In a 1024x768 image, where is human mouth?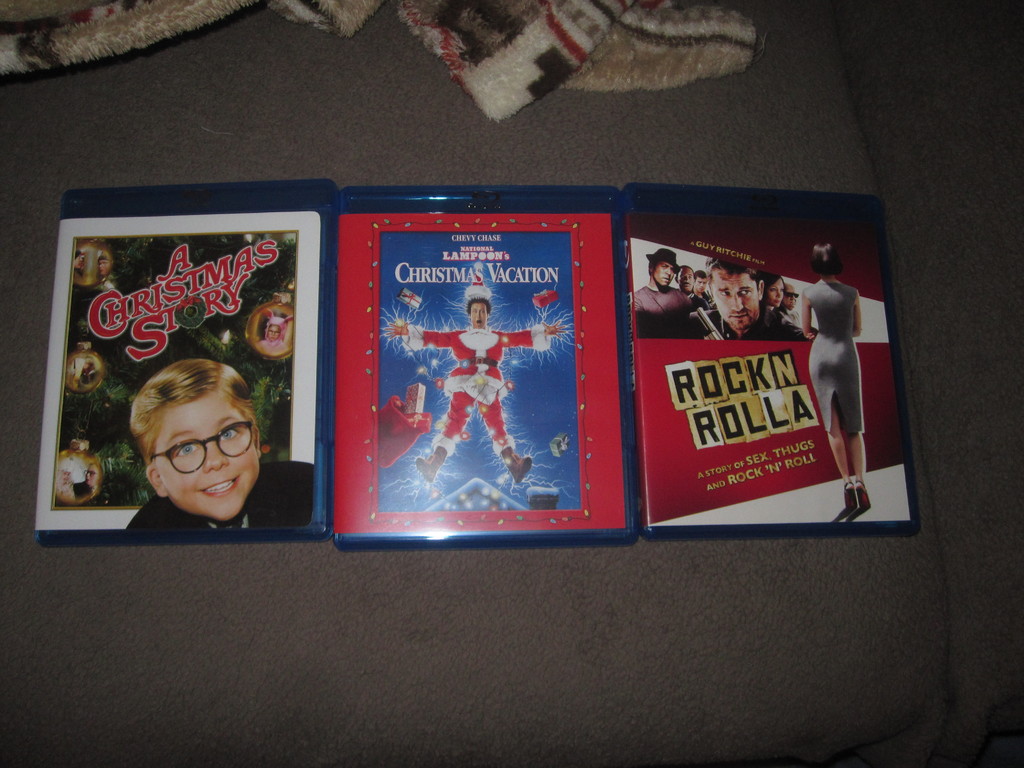
476/319/484/328.
